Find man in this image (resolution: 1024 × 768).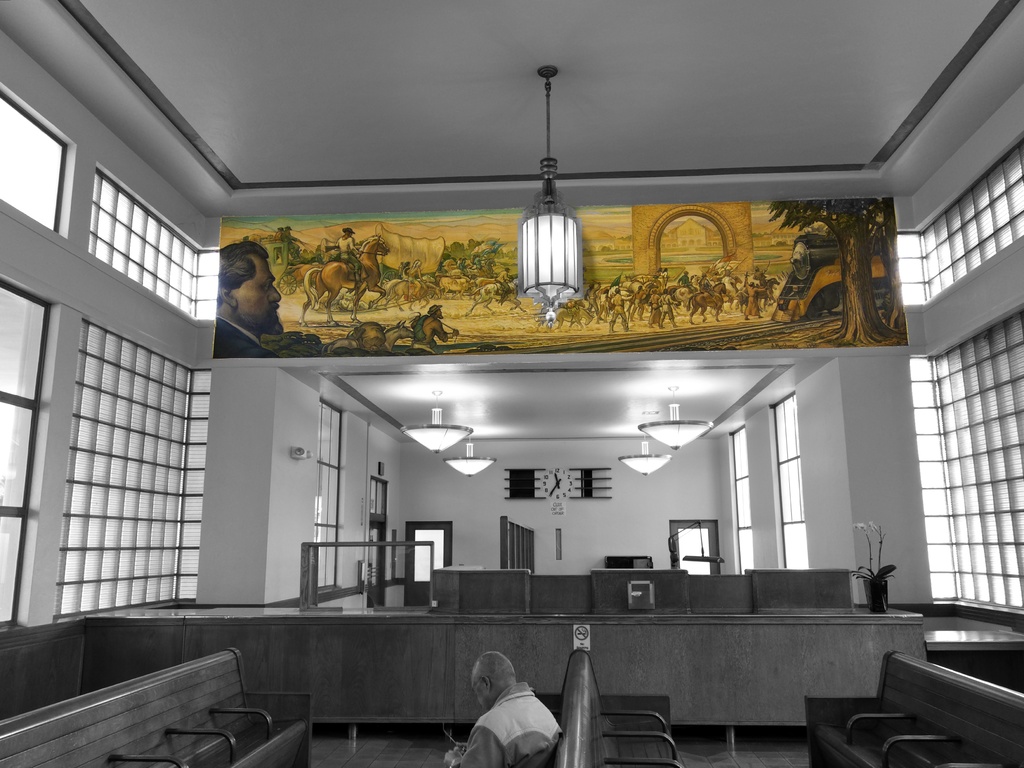
(left=207, top=248, right=286, bottom=360).
